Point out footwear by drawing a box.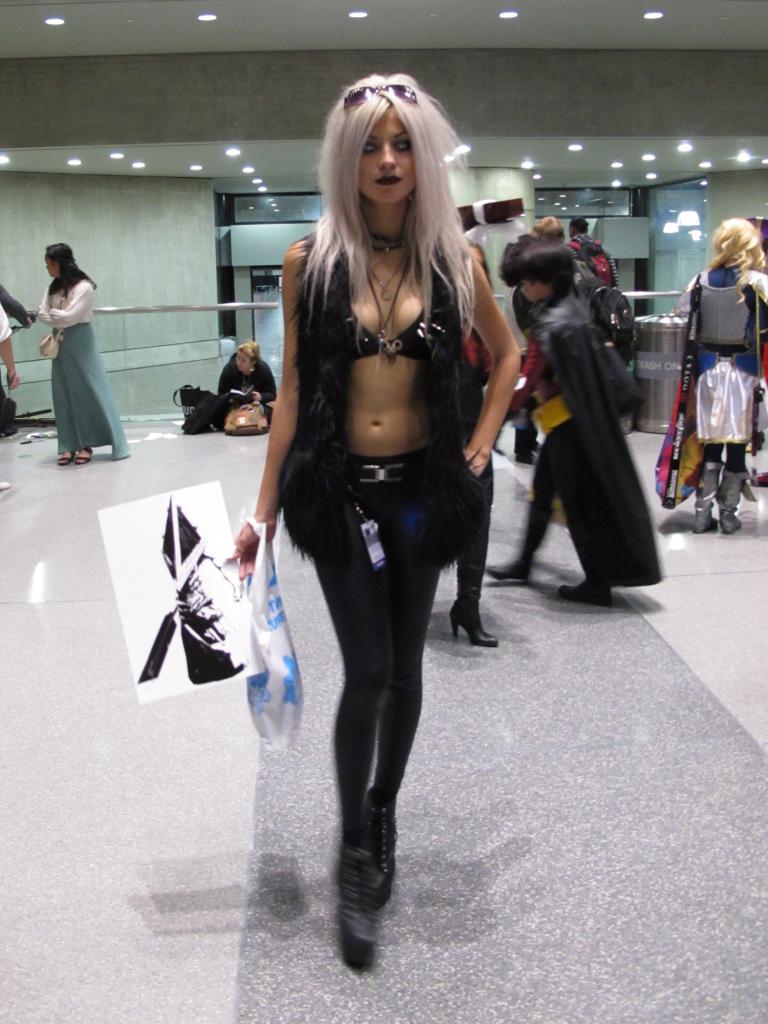
locate(451, 601, 499, 650).
